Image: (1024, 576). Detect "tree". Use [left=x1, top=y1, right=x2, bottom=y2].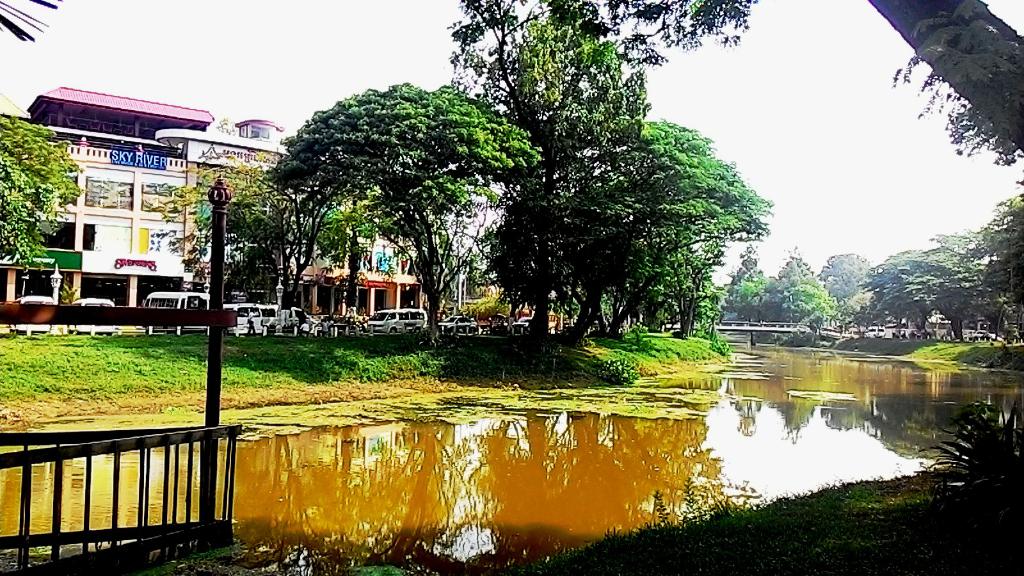
[left=913, top=191, right=1023, bottom=316].
